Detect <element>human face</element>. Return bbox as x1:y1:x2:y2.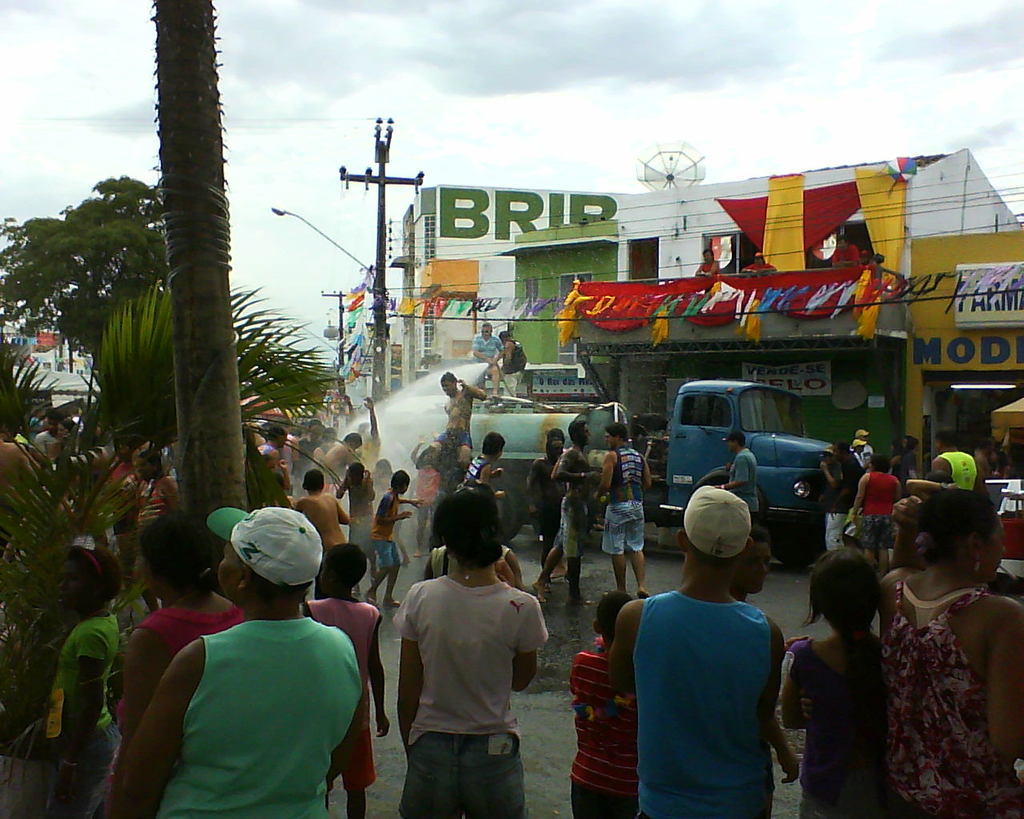
582:421:592:444.
